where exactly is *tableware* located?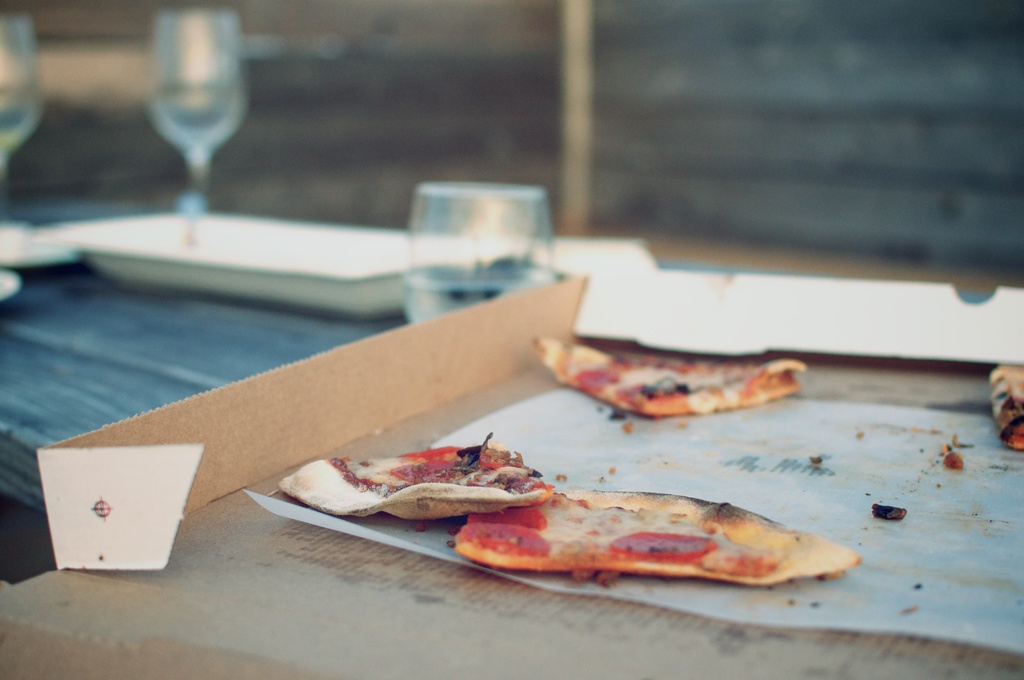
Its bounding box is box(0, 12, 44, 304).
